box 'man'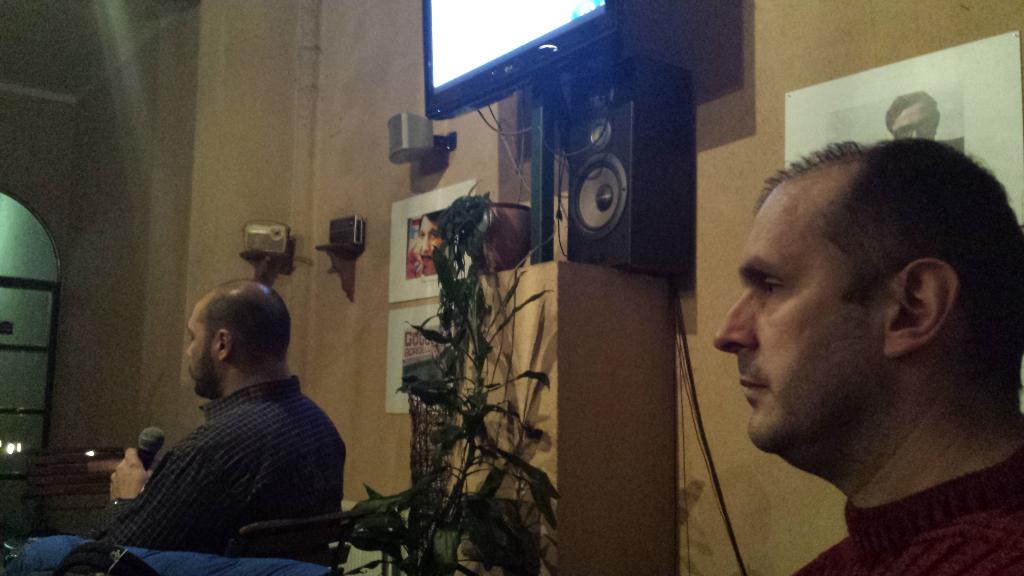
pyautogui.locateOnScreen(639, 101, 1023, 570)
